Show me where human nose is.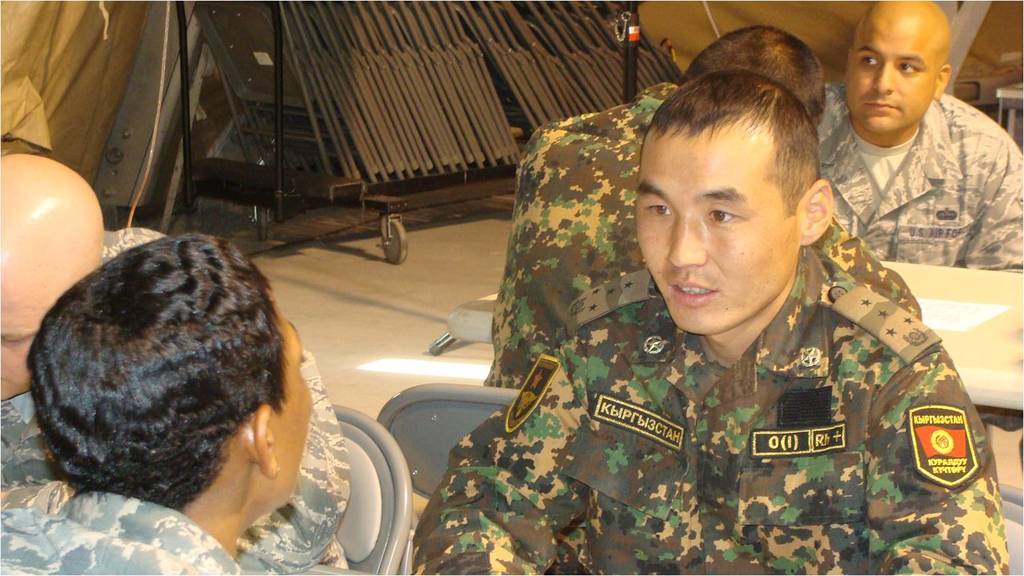
human nose is at <region>666, 209, 706, 267</region>.
